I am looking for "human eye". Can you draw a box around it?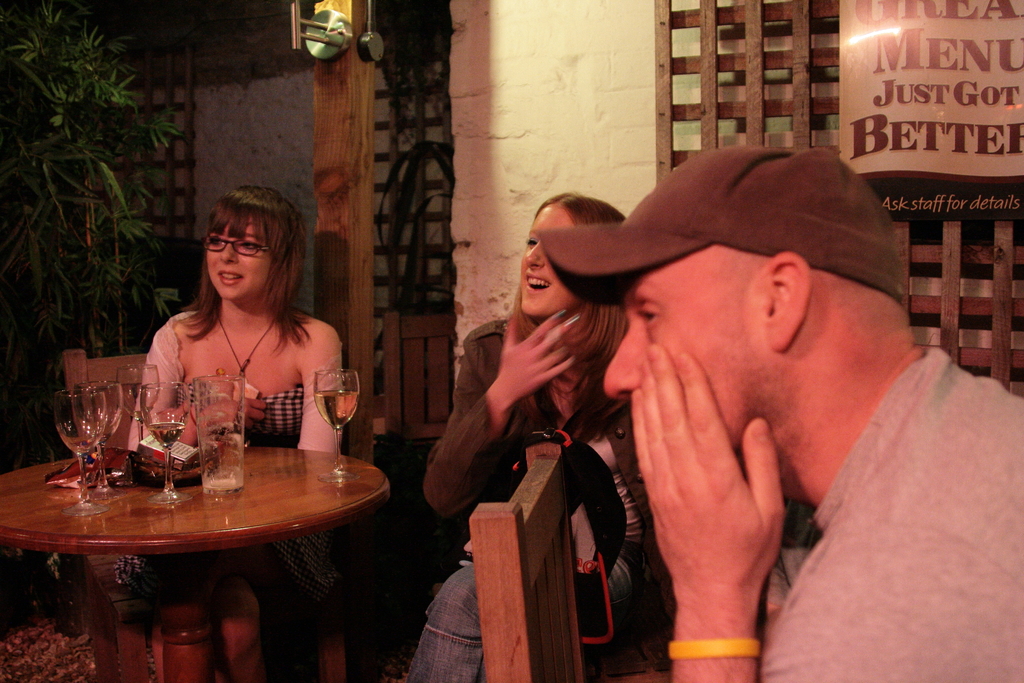
Sure, the bounding box is {"x1": 521, "y1": 235, "x2": 537, "y2": 243}.
